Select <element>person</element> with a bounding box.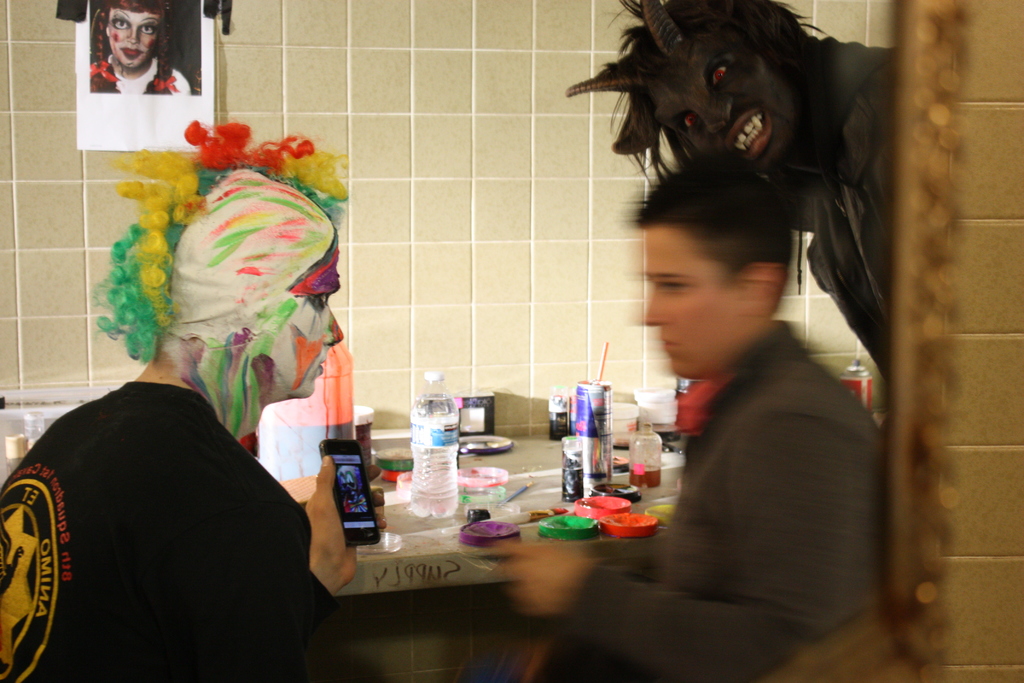
locate(24, 158, 357, 664).
